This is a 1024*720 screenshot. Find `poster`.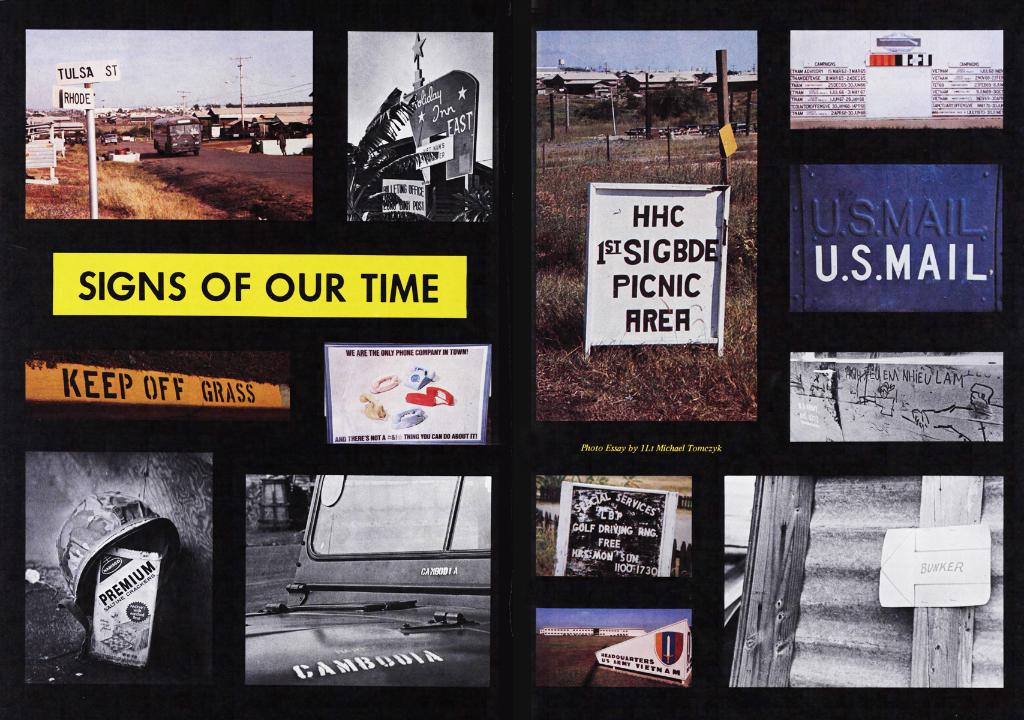
Bounding box: <box>791,157,998,316</box>.
